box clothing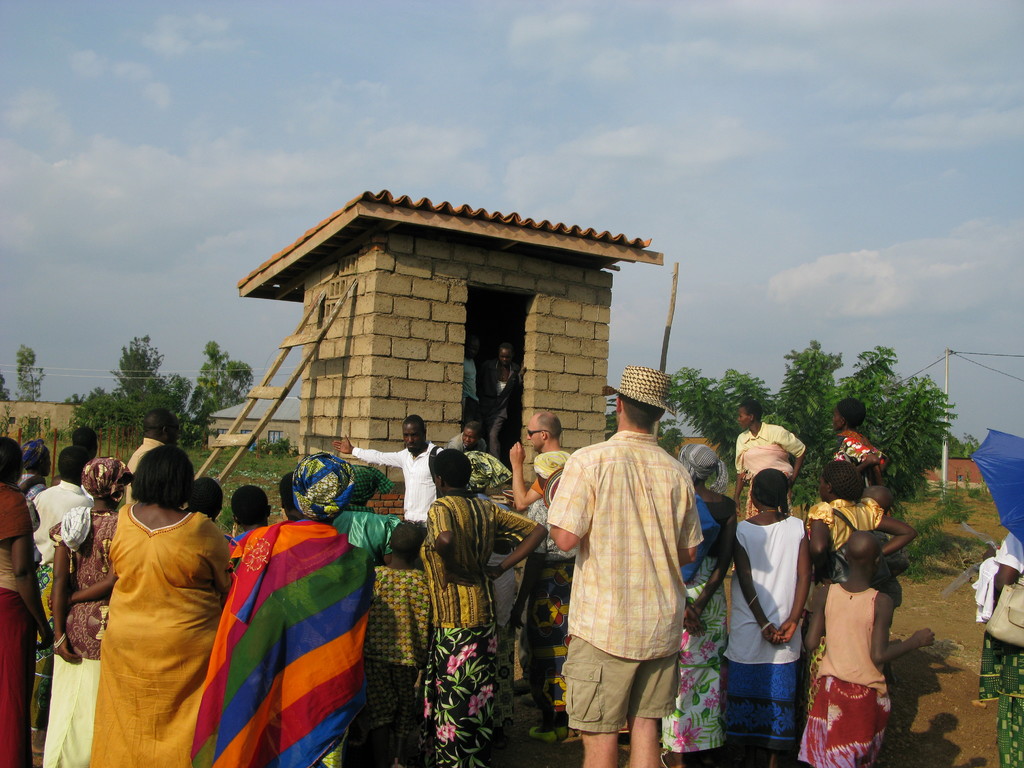
<bbox>733, 419, 809, 519</bbox>
